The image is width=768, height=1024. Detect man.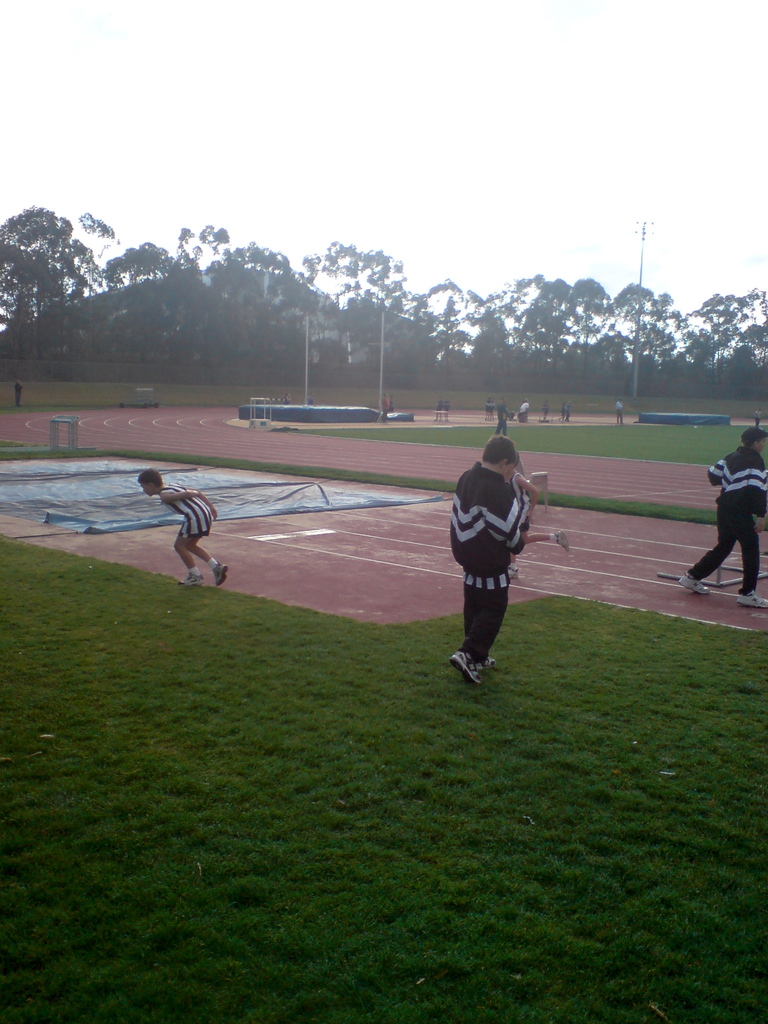
Detection: bbox=(449, 438, 543, 626).
